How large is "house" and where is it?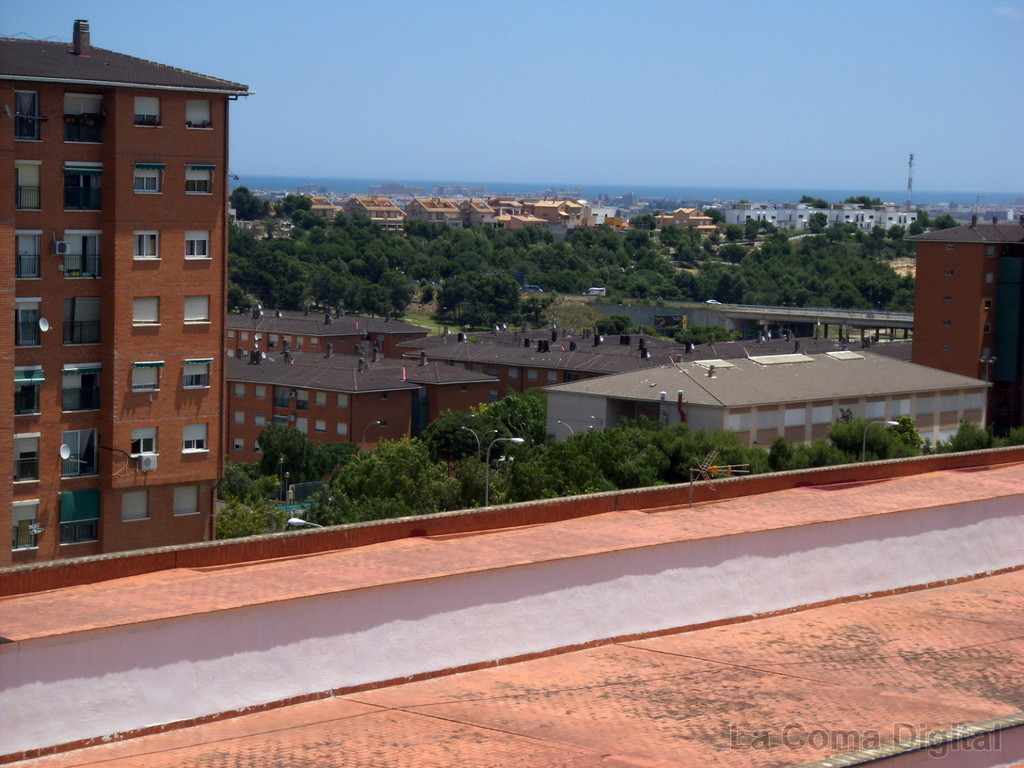
Bounding box: 323,196,586,230.
